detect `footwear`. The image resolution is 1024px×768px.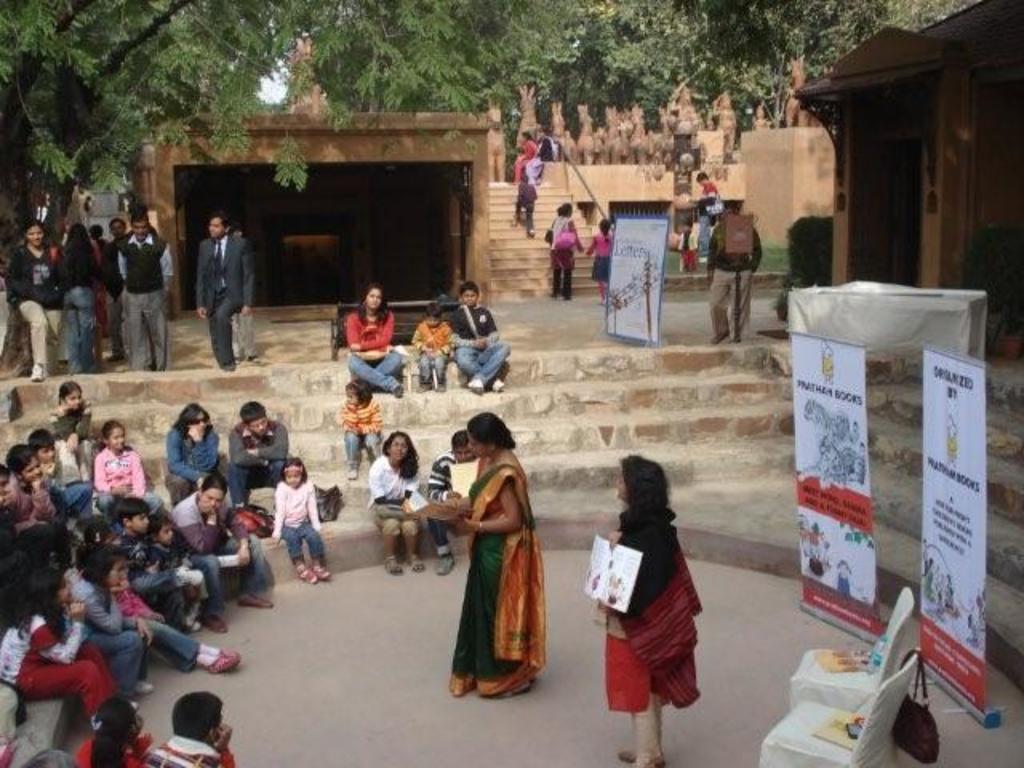
x1=29 y1=357 x2=40 y2=381.
